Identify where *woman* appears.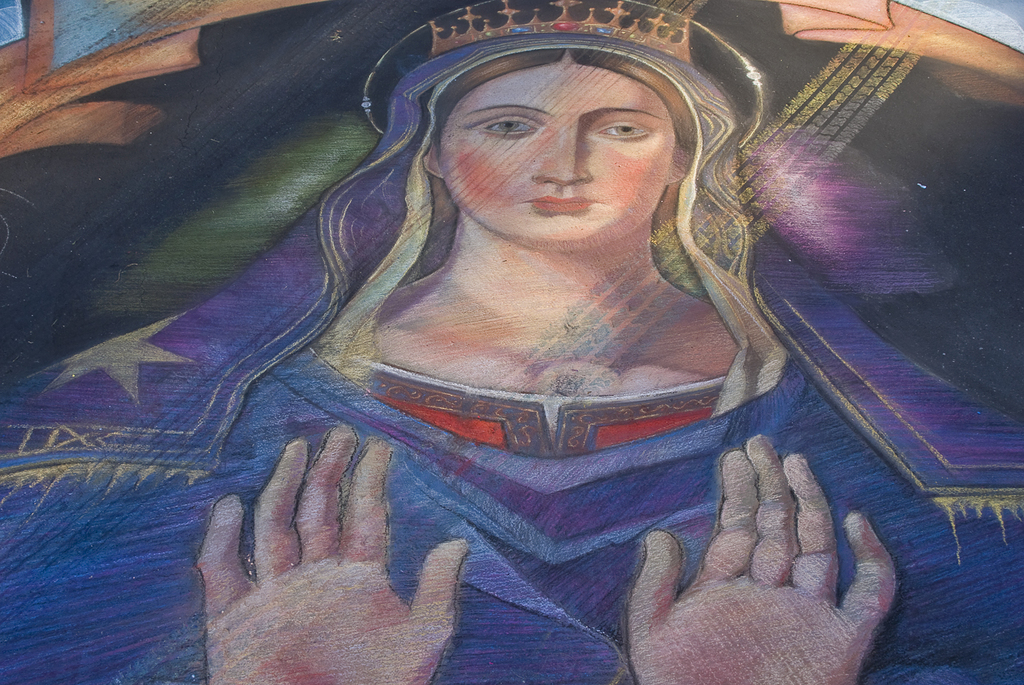
Appears at pyautogui.locateOnScreen(72, 35, 939, 678).
